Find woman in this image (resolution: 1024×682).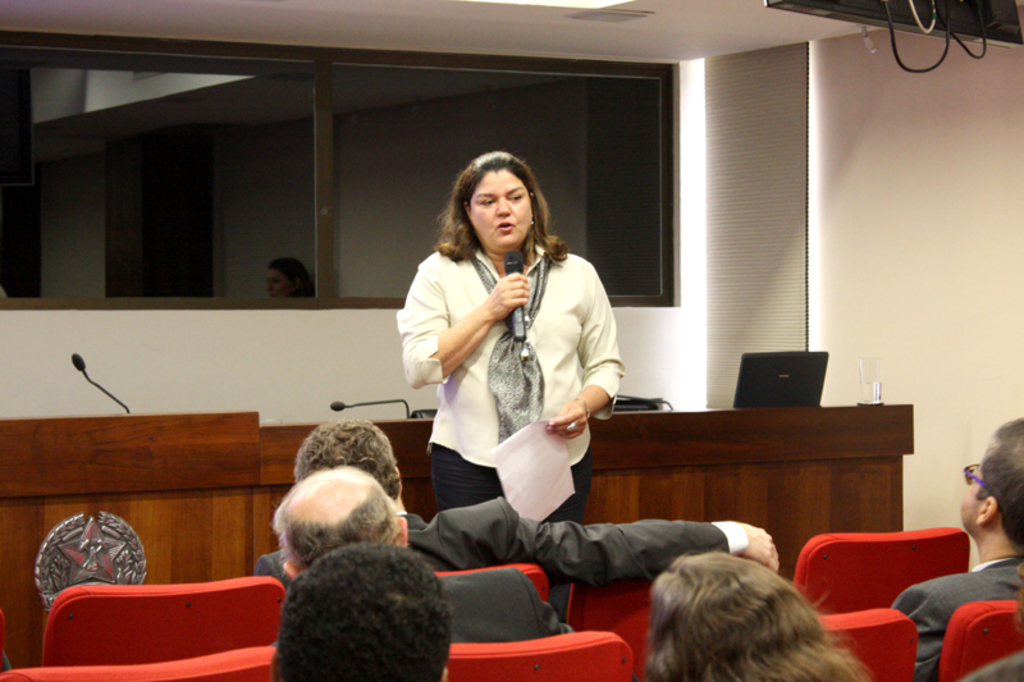
399, 136, 636, 631.
